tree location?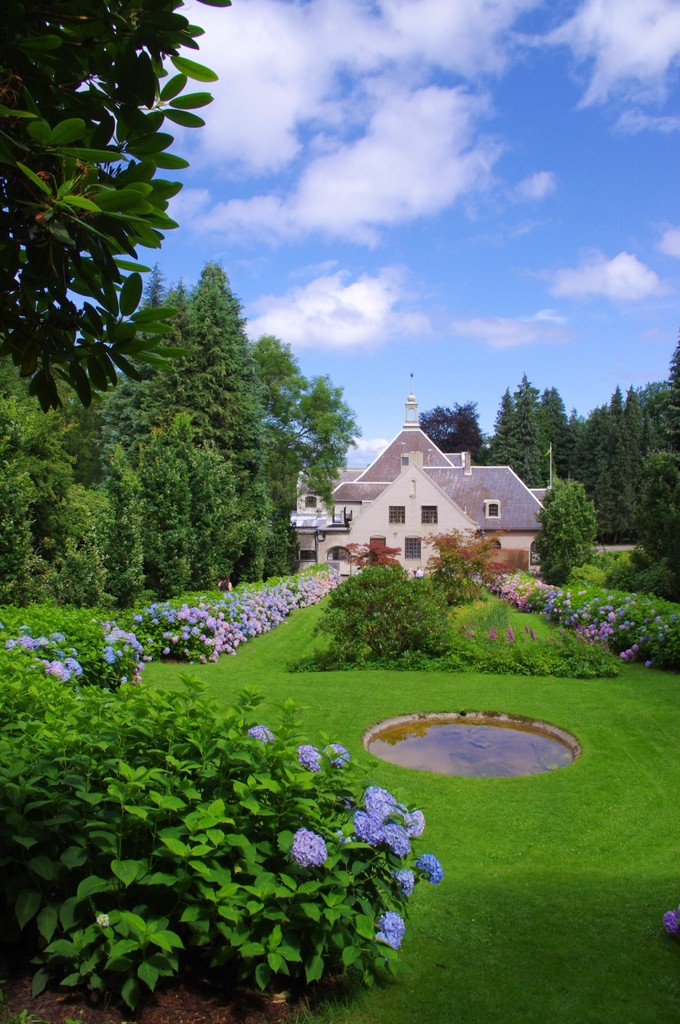
531/488/604/607
